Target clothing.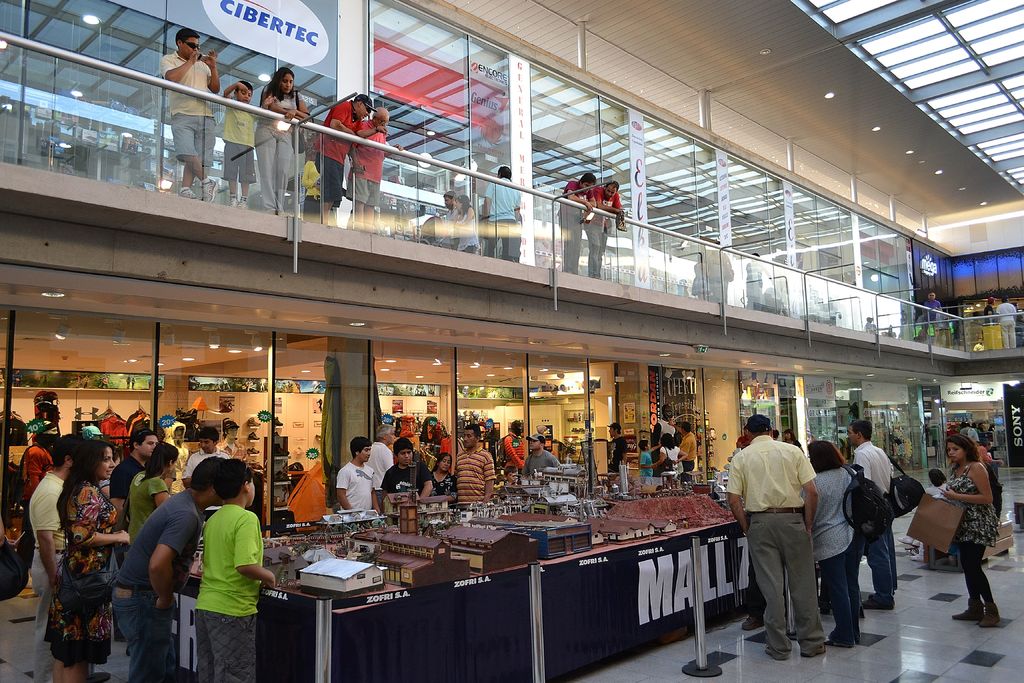
Target region: x1=440 y1=206 x2=461 y2=235.
